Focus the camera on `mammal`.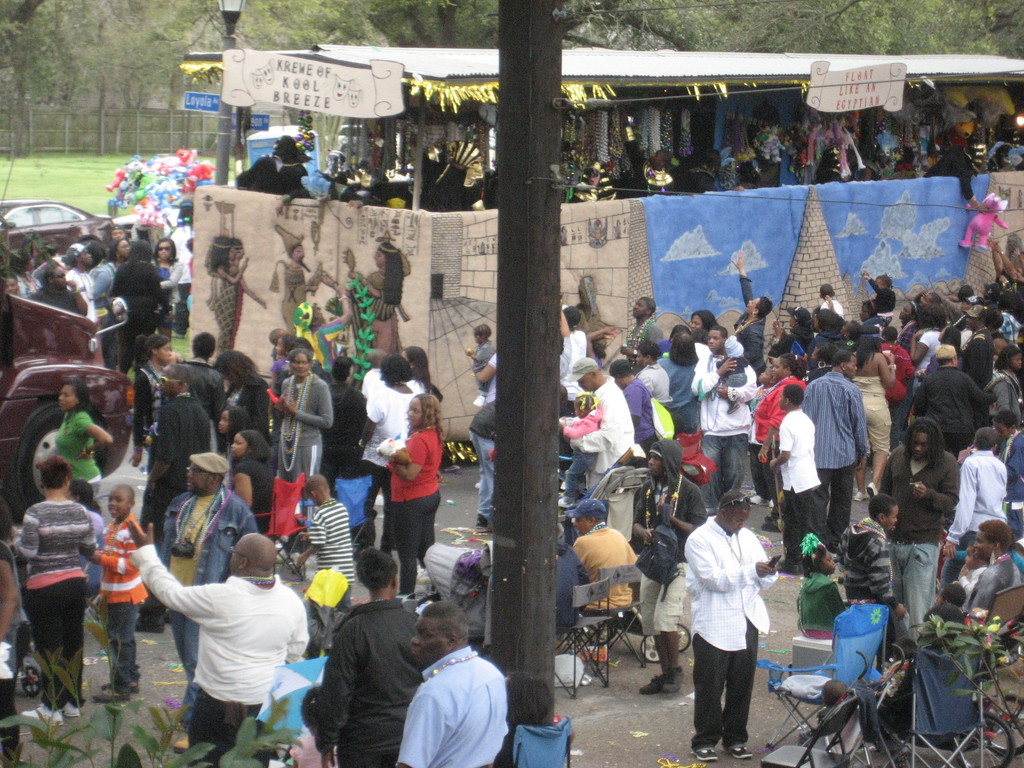
Focus region: {"left": 14, "top": 458, "right": 102, "bottom": 725}.
